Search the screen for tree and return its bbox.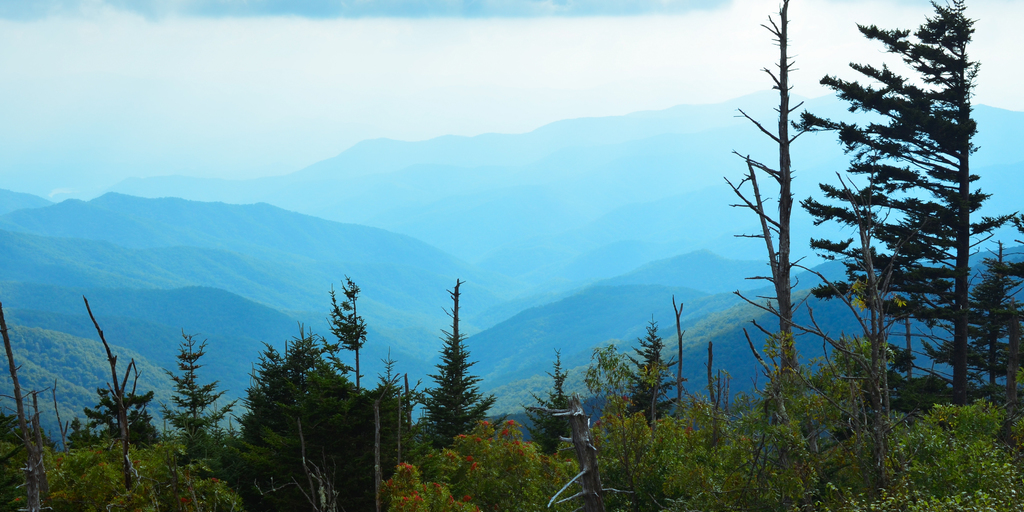
Found: (584,338,668,511).
